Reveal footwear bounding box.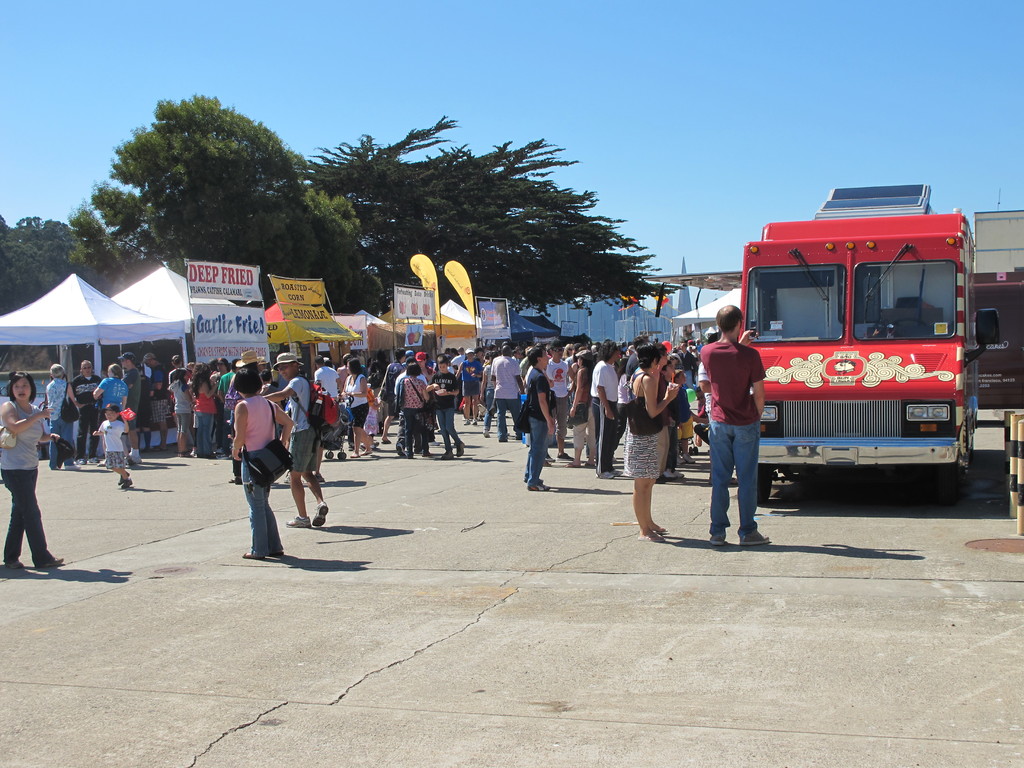
Revealed: select_region(544, 452, 554, 462).
